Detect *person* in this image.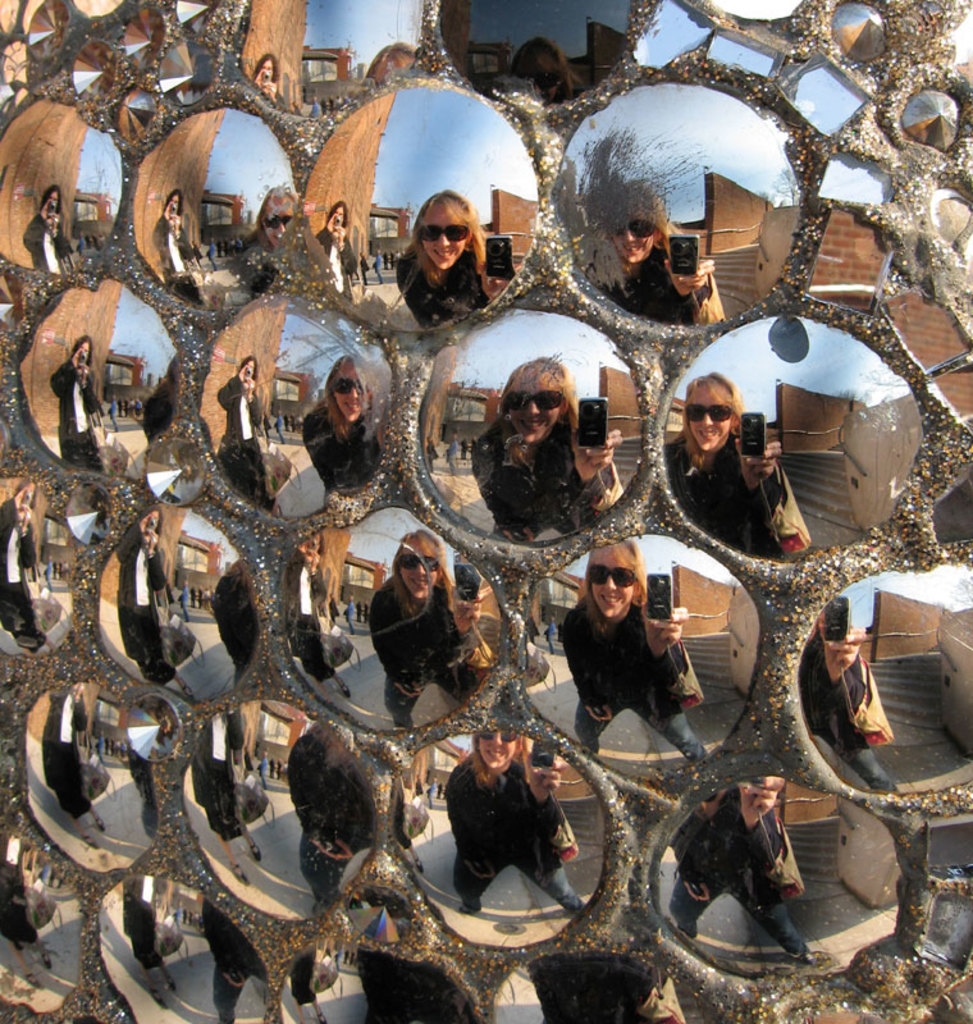
Detection: box(5, 484, 31, 639).
